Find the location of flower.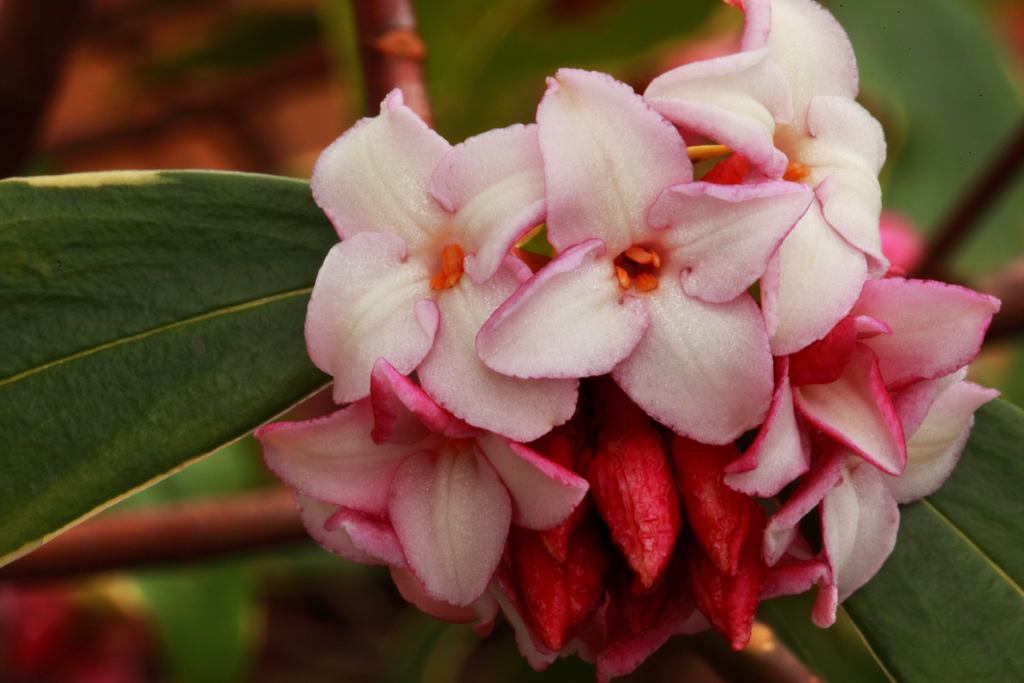
Location: x1=263, y1=270, x2=618, y2=615.
